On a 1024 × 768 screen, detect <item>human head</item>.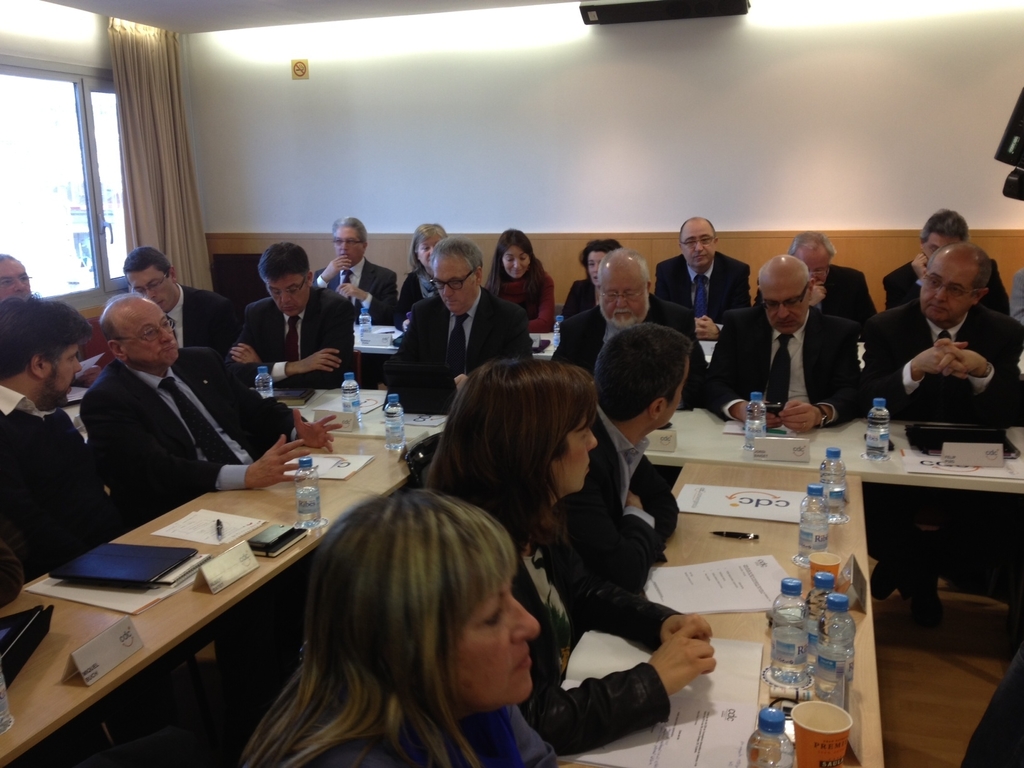
{"left": 0, "top": 296, "right": 90, "bottom": 408}.
